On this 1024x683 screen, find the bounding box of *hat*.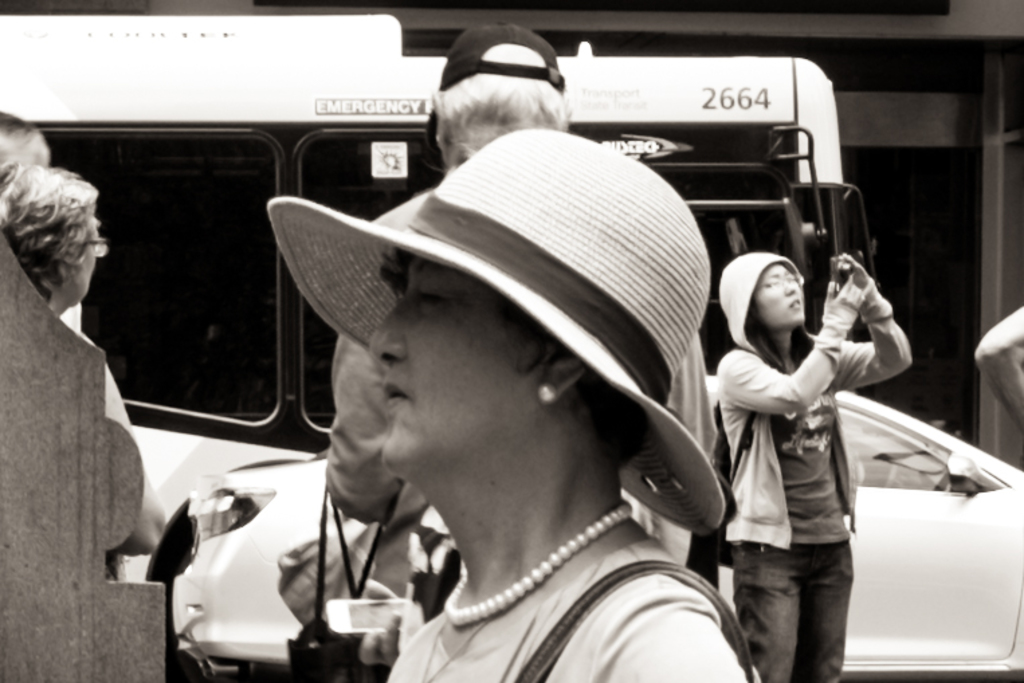
Bounding box: <region>267, 125, 725, 533</region>.
